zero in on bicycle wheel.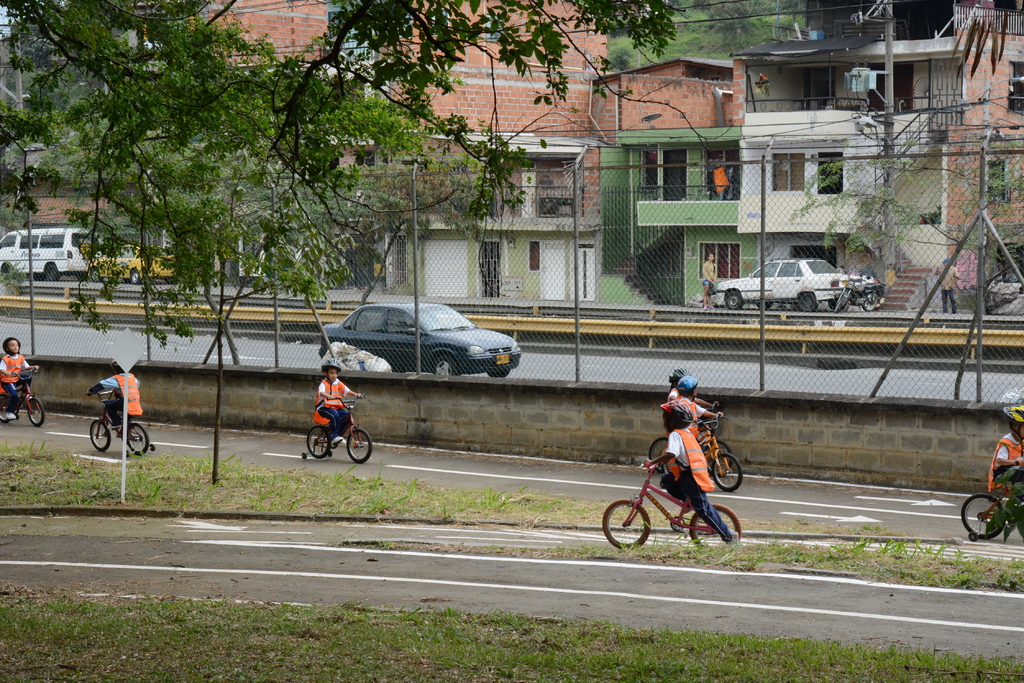
Zeroed in: bbox=(126, 421, 148, 456).
